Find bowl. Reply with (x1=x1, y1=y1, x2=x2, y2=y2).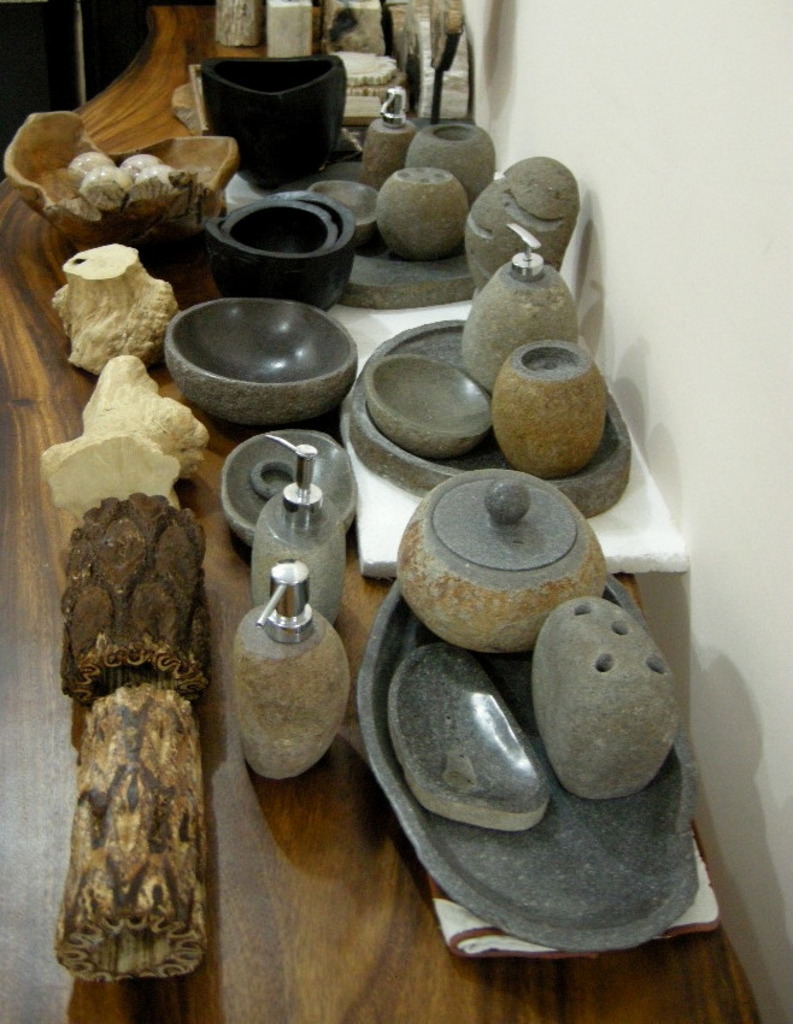
(x1=225, y1=195, x2=340, y2=246).
